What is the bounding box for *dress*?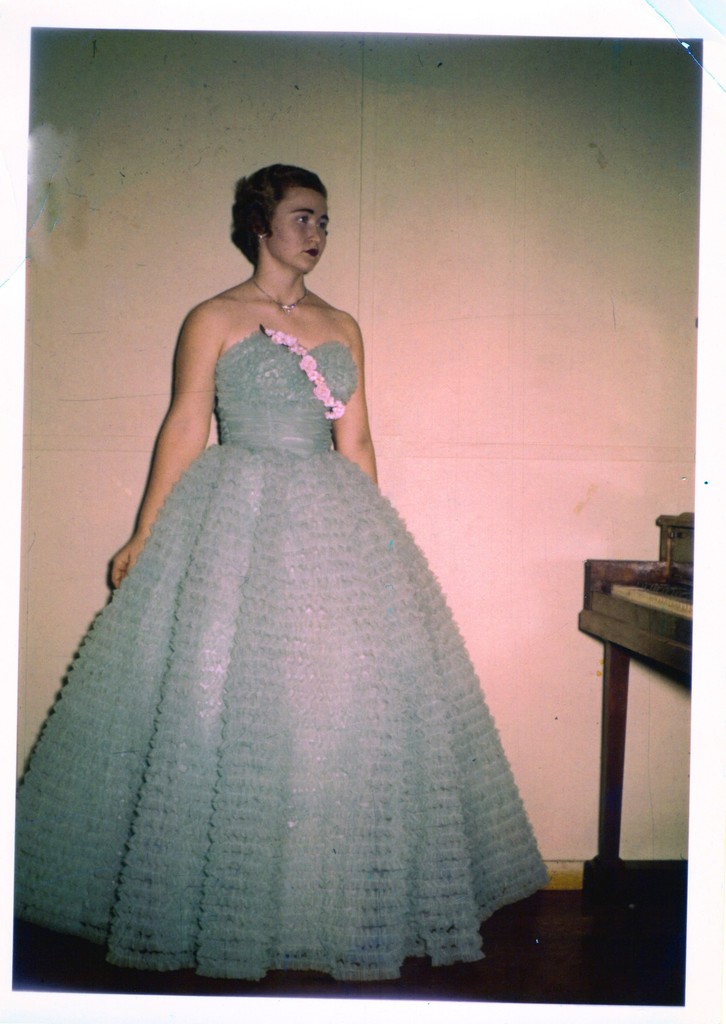
13 323 551 980.
